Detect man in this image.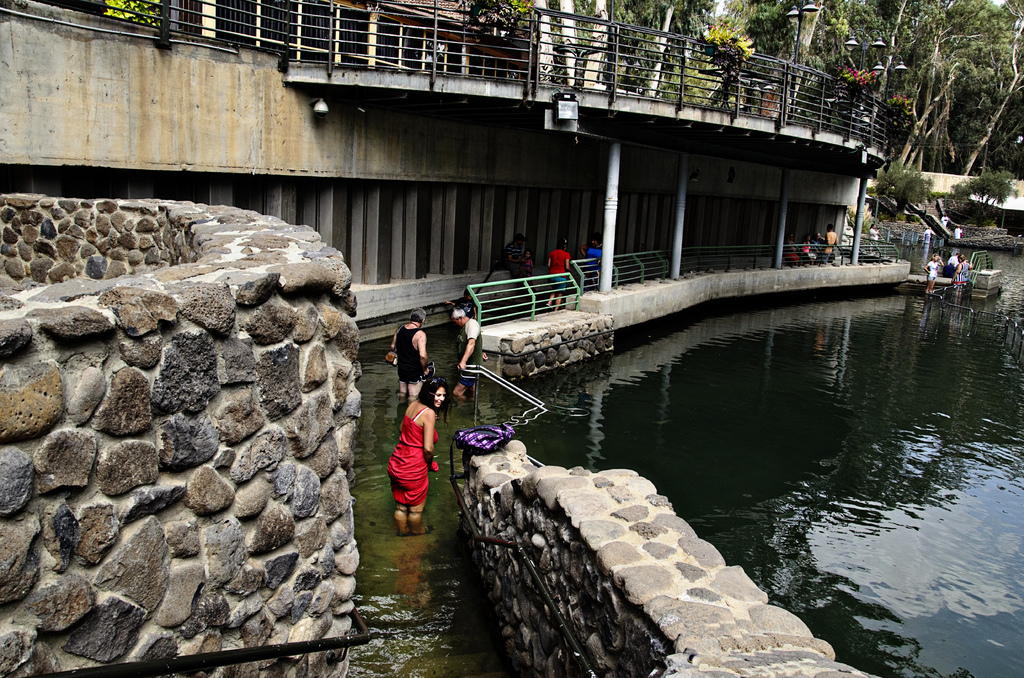
Detection: 390,309,427,394.
